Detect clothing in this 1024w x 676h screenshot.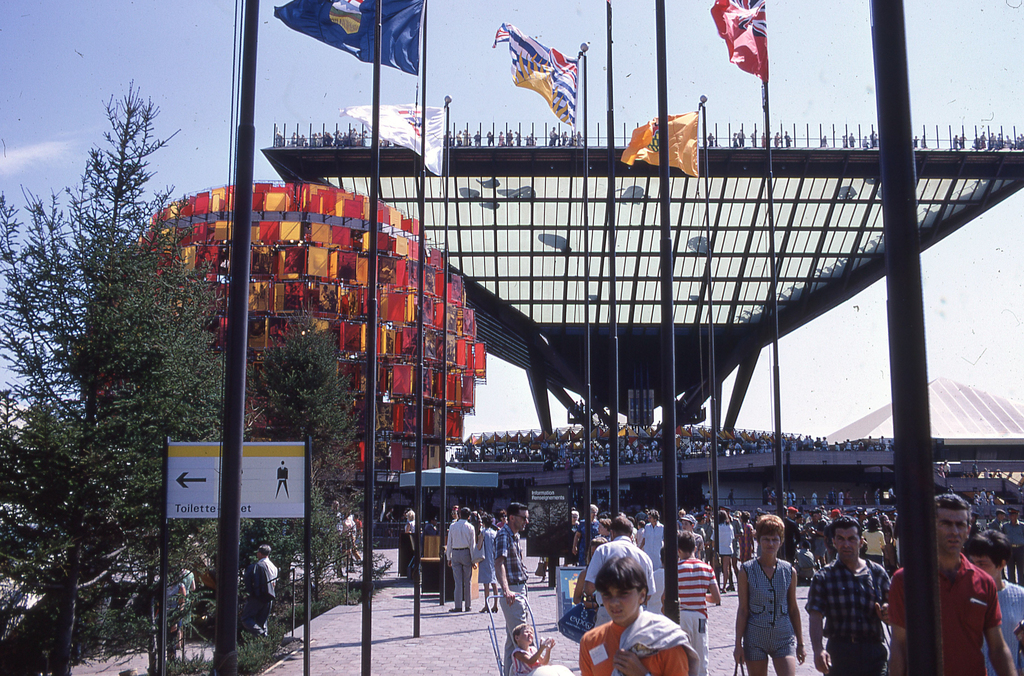
Detection: 804, 515, 827, 563.
